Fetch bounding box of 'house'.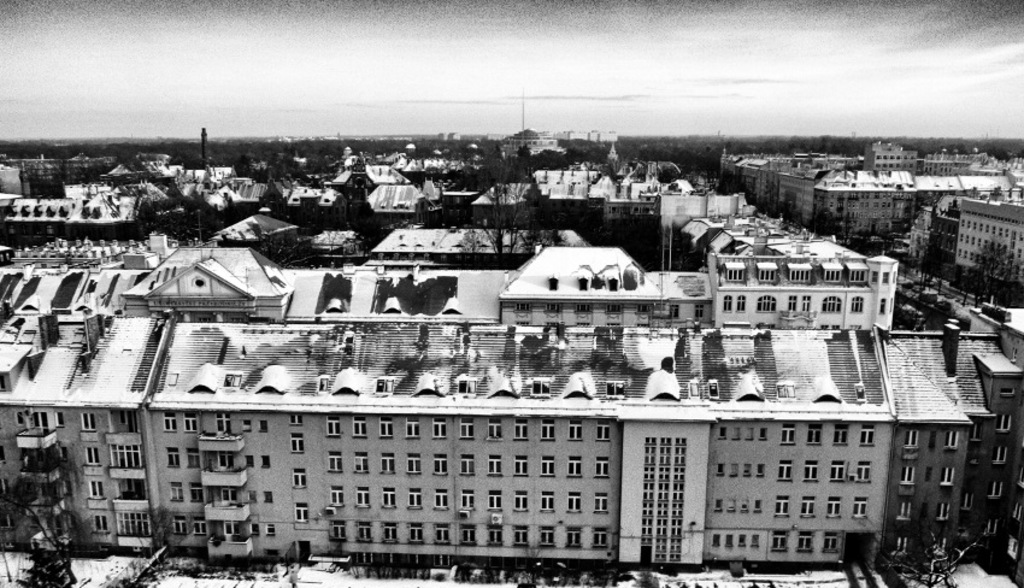
Bbox: {"left": 0, "top": 234, "right": 901, "bottom": 583}.
